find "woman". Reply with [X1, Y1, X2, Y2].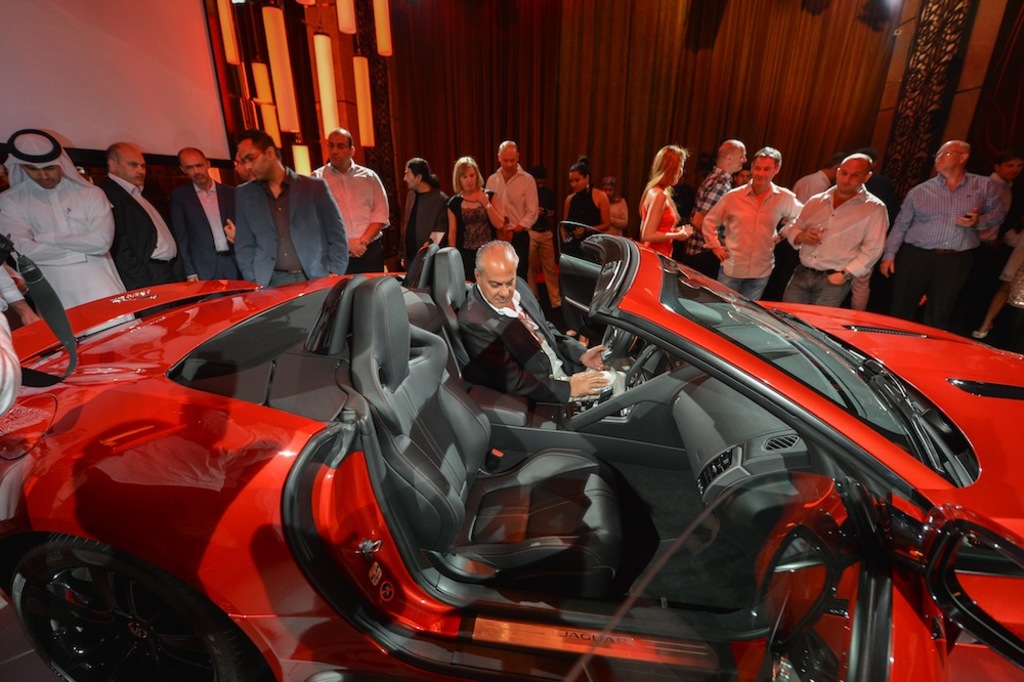
[554, 156, 612, 255].
